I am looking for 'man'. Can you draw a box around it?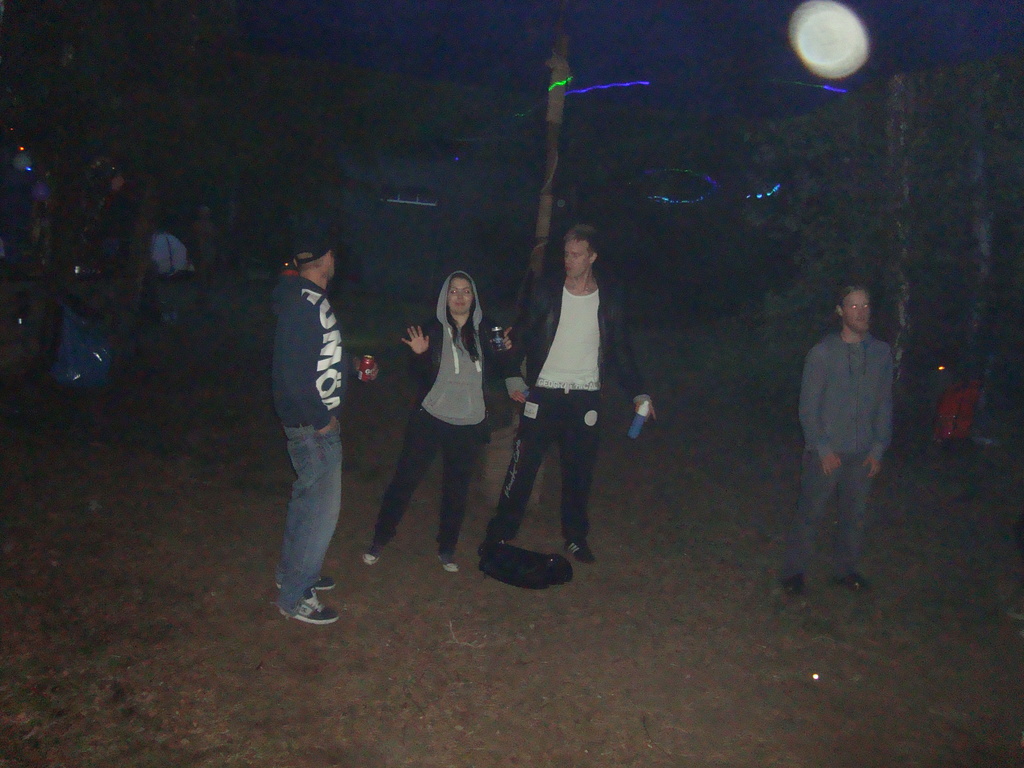
Sure, the bounding box is bbox=[271, 233, 380, 630].
